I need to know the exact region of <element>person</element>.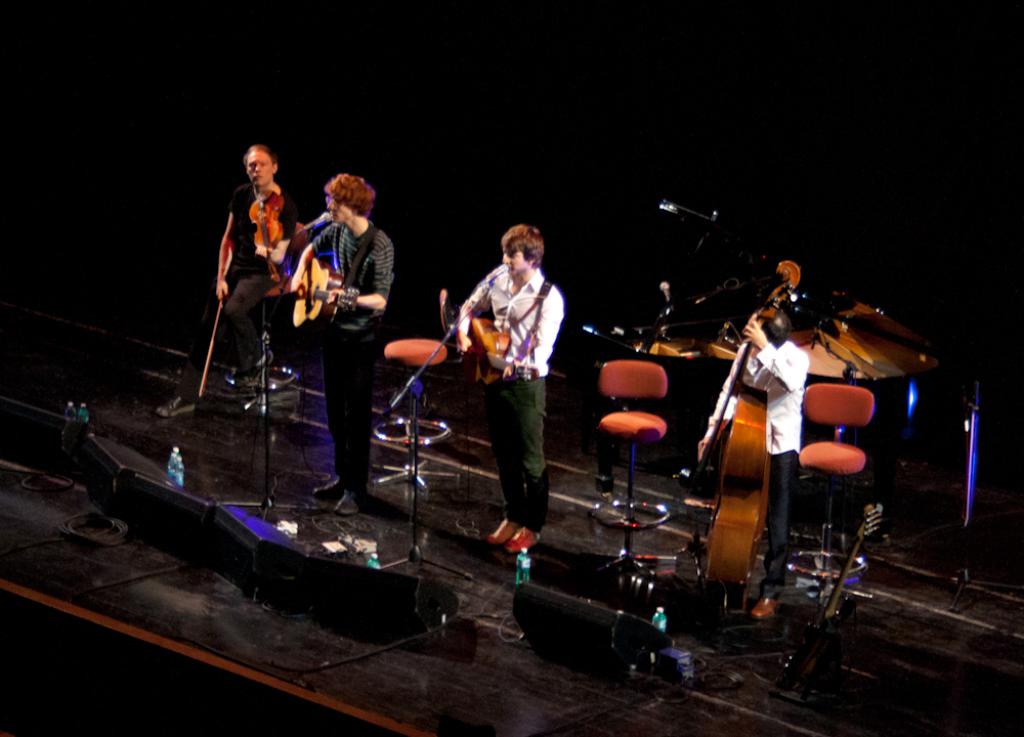
Region: Rect(452, 228, 564, 553).
